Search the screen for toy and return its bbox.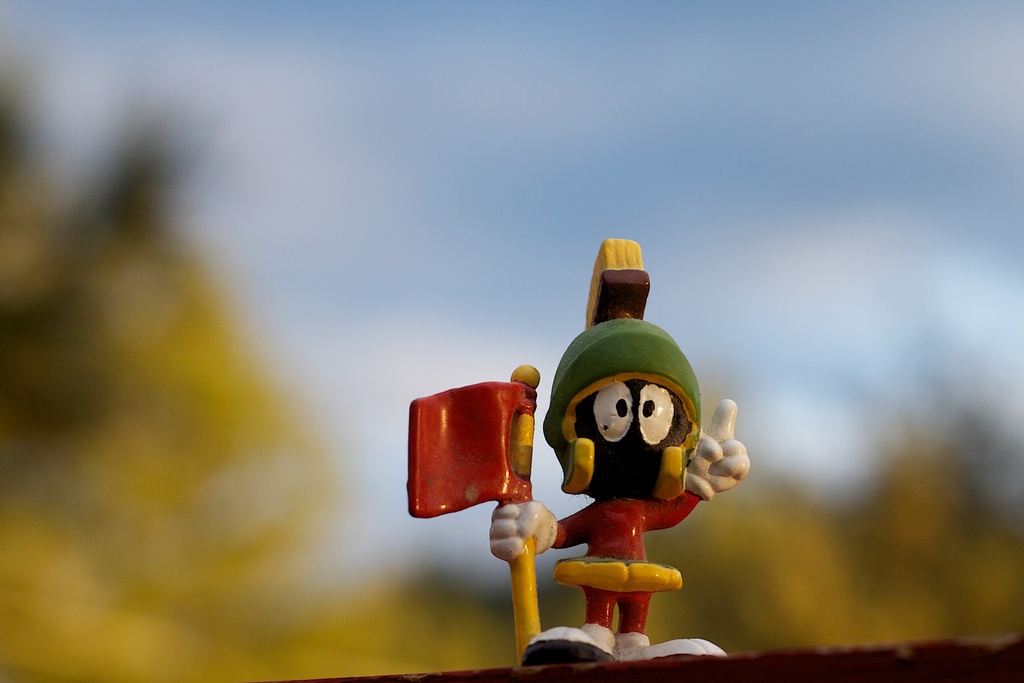
Found: 408/240/748/669.
